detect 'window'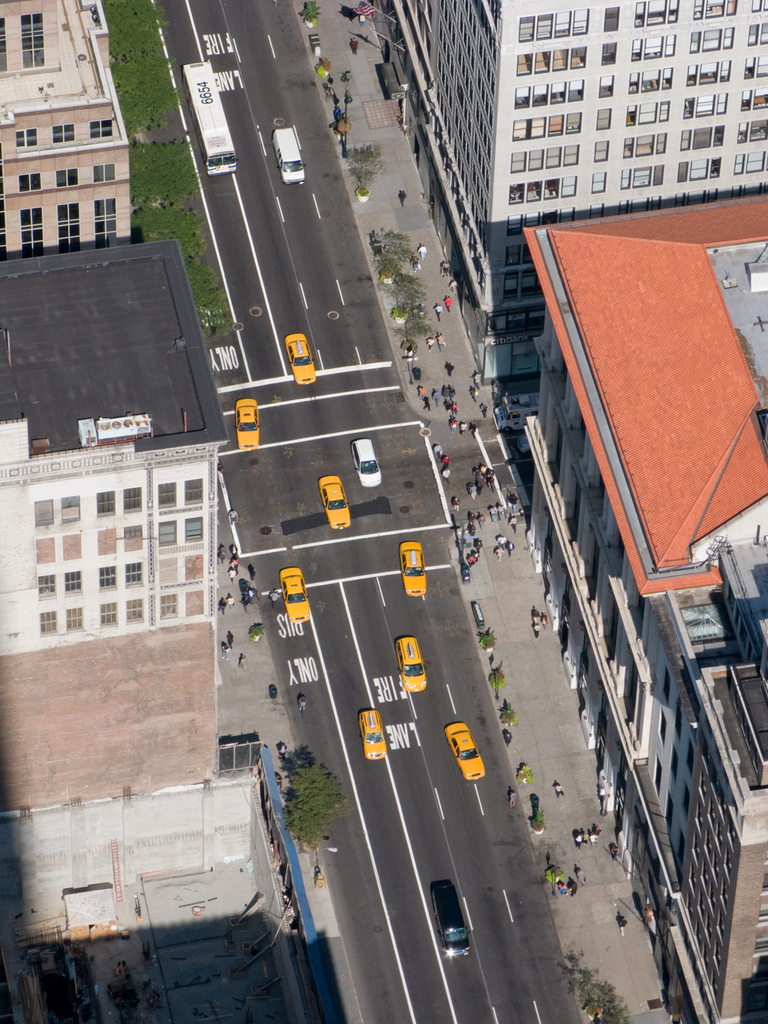
left=518, top=17, right=534, bottom=44
